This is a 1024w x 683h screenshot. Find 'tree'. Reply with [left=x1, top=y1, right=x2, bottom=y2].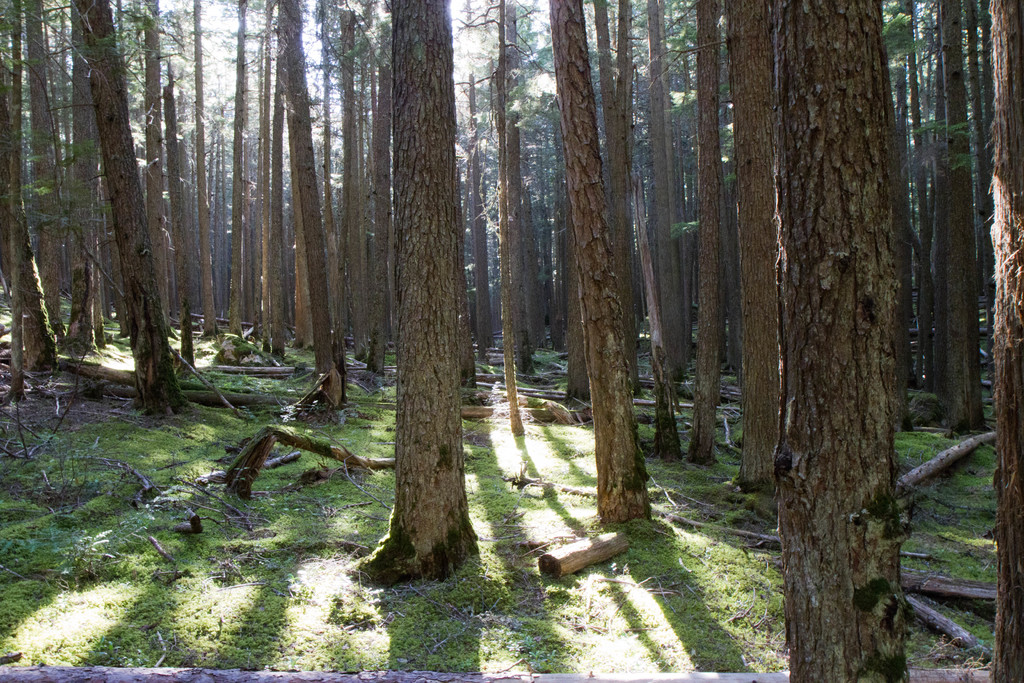
[left=544, top=0, right=652, bottom=520].
